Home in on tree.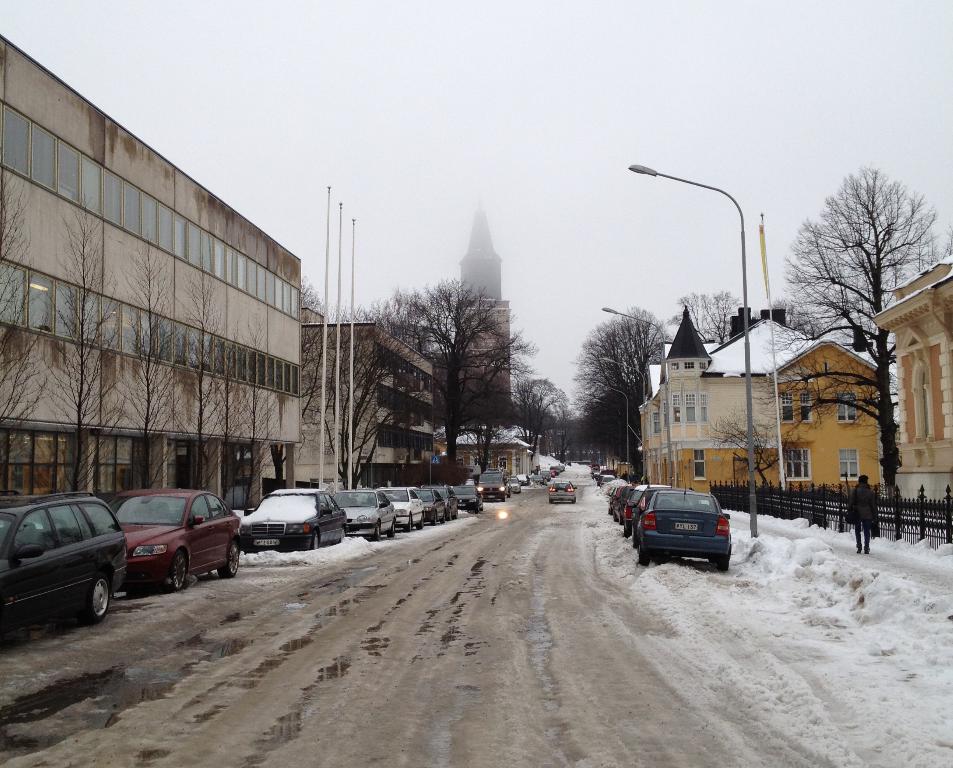
Homed in at 298,290,426,495.
